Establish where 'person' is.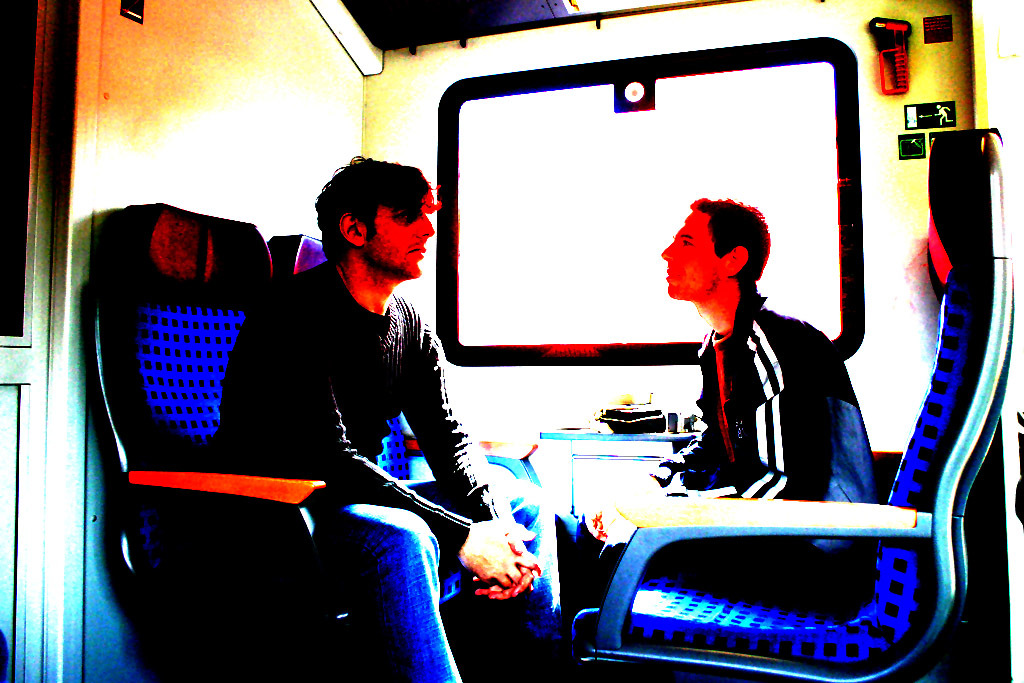
Established at left=574, top=190, right=886, bottom=637.
